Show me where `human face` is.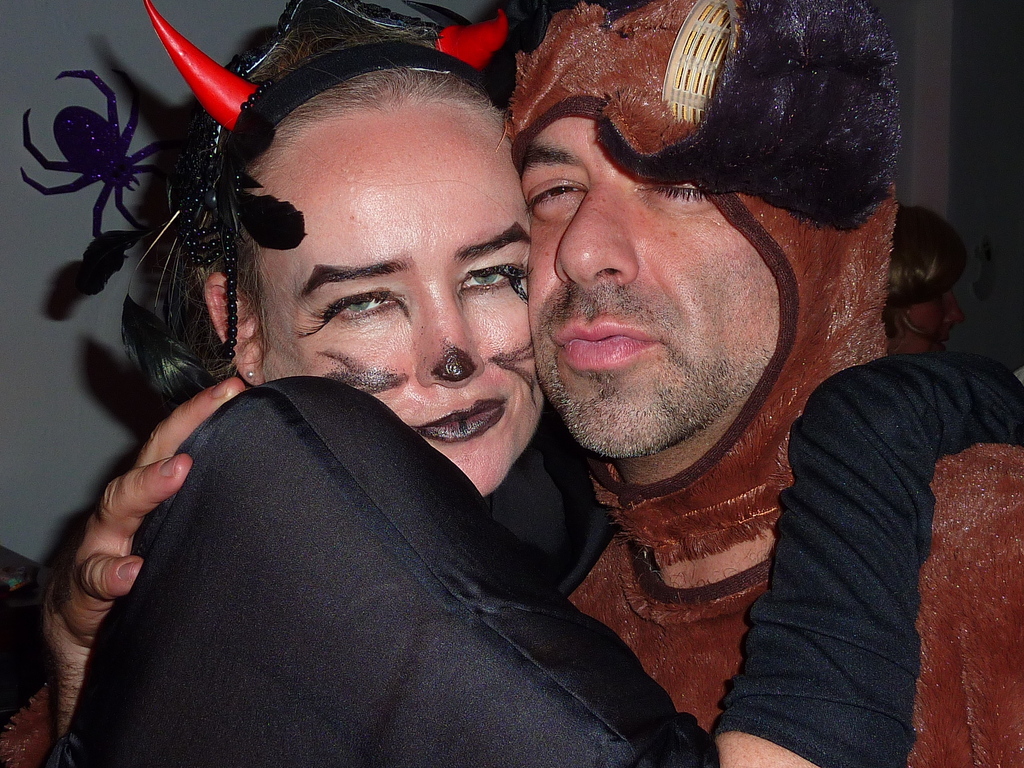
`human face` is at (x1=262, y1=95, x2=541, y2=499).
